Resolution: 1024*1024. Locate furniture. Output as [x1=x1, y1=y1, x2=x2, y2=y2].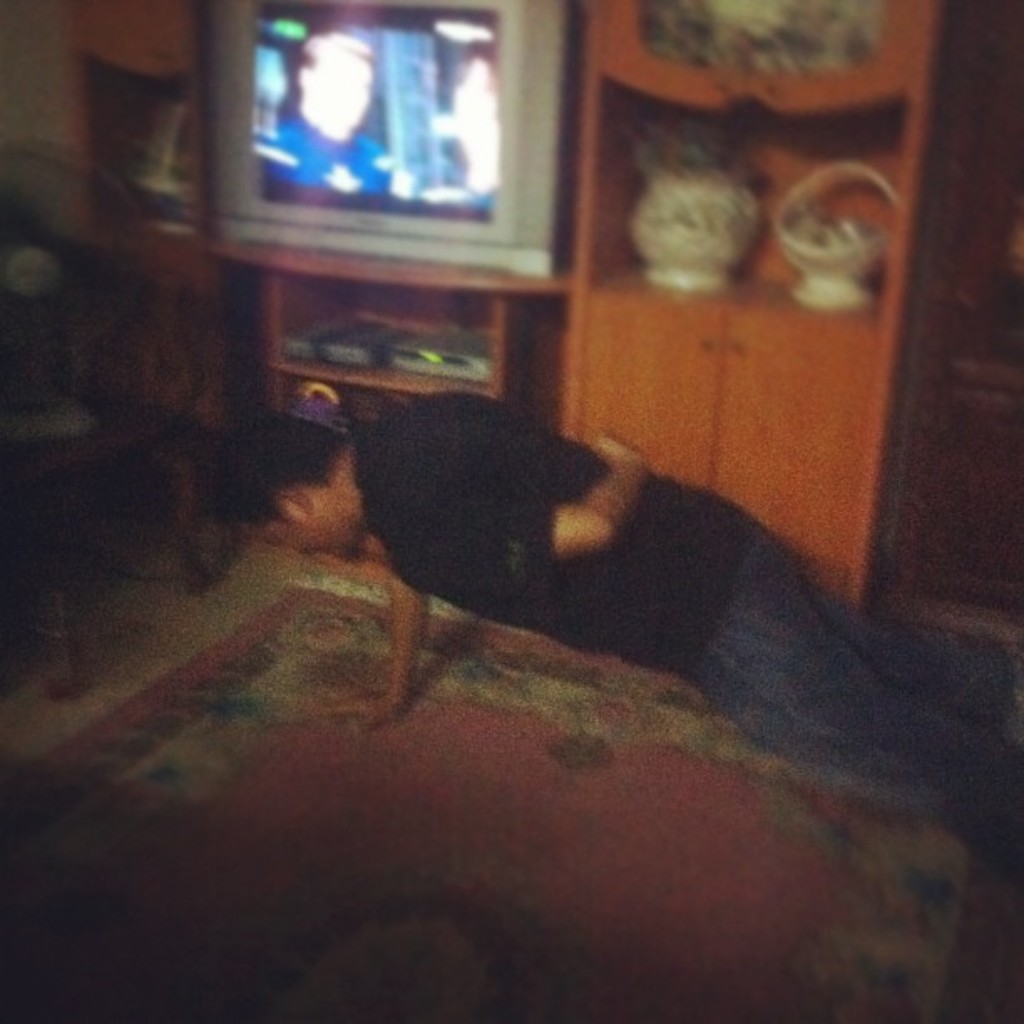
[x1=0, y1=378, x2=212, y2=701].
